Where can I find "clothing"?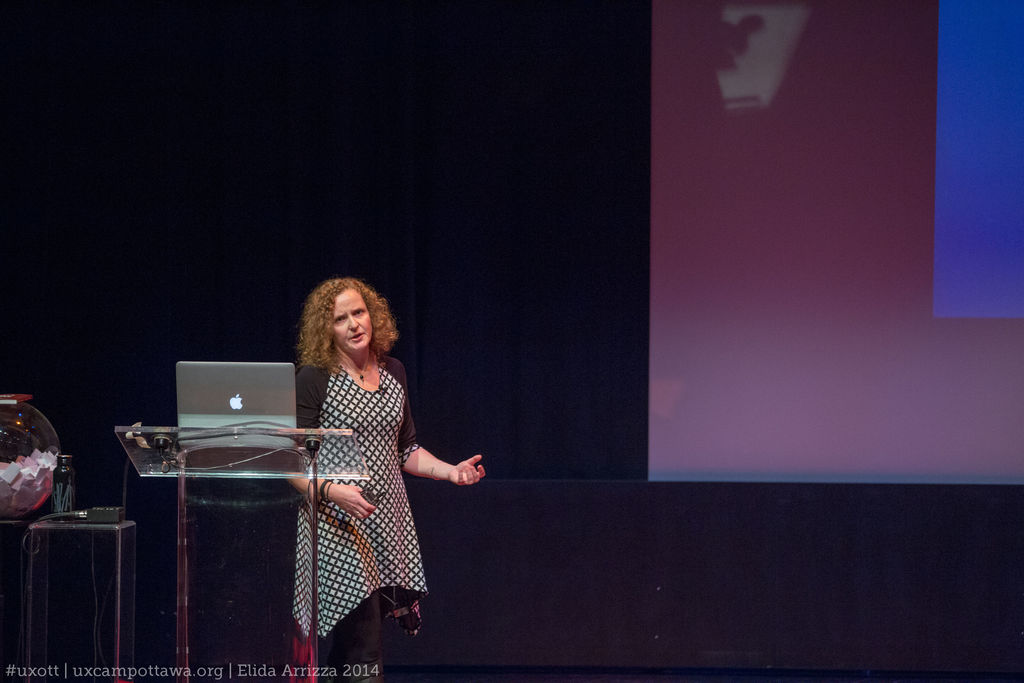
You can find it at locate(292, 356, 453, 682).
